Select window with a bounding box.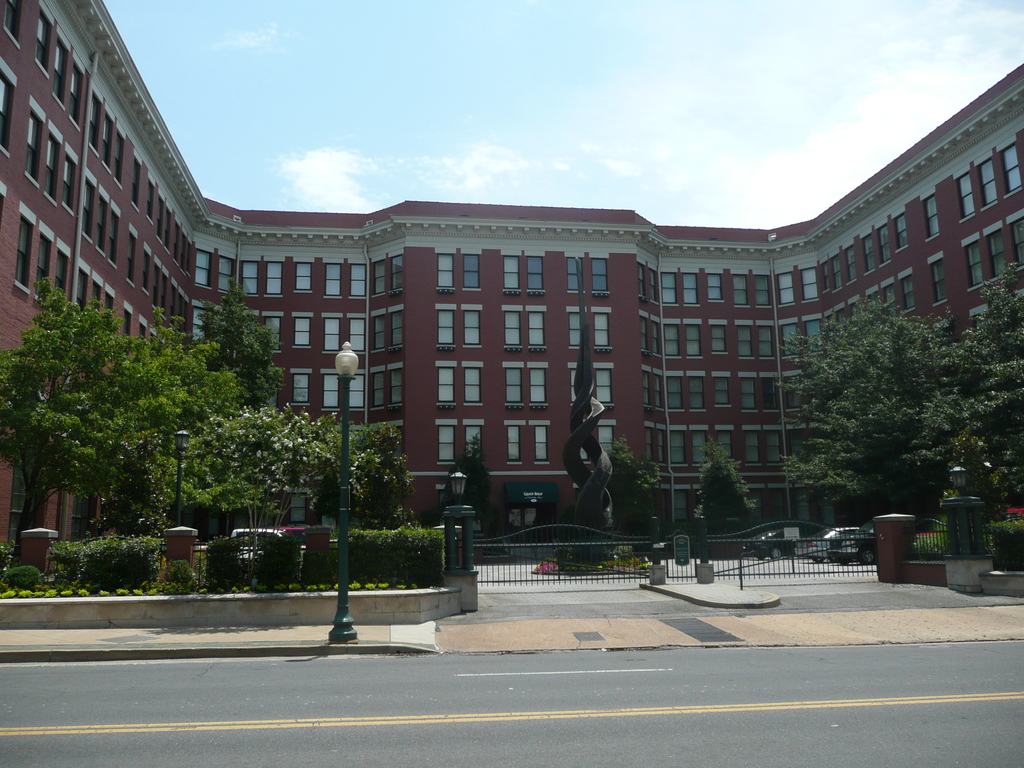
left=597, top=420, right=614, bottom=452.
